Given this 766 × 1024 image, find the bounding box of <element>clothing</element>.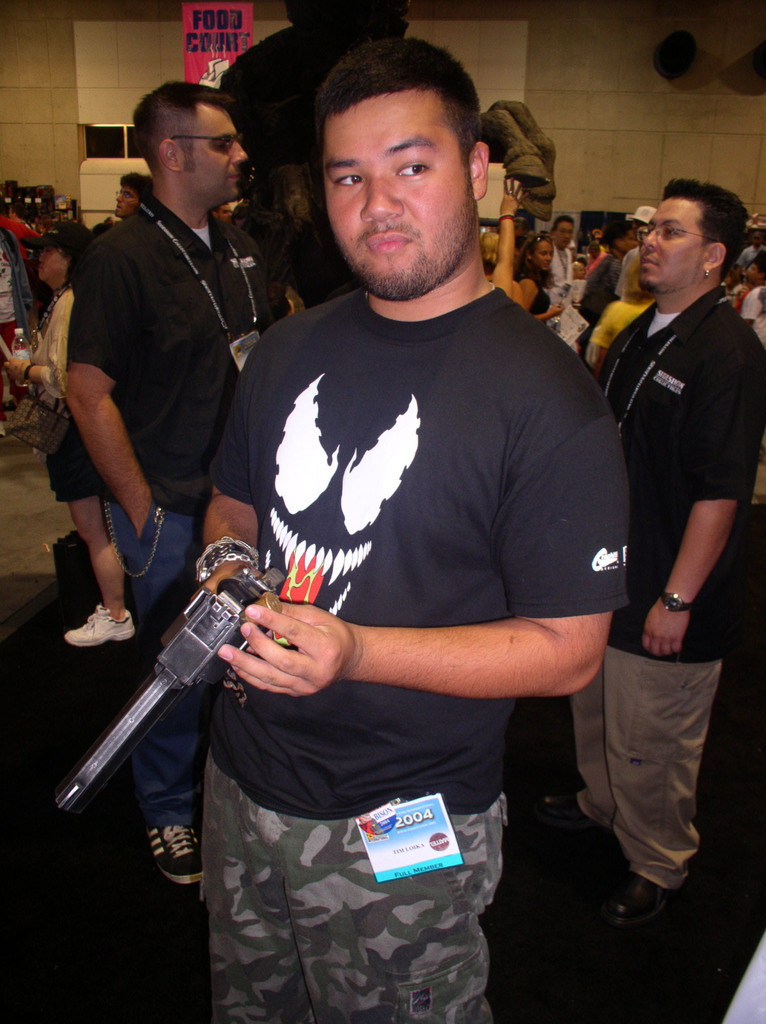
(521, 268, 554, 323).
